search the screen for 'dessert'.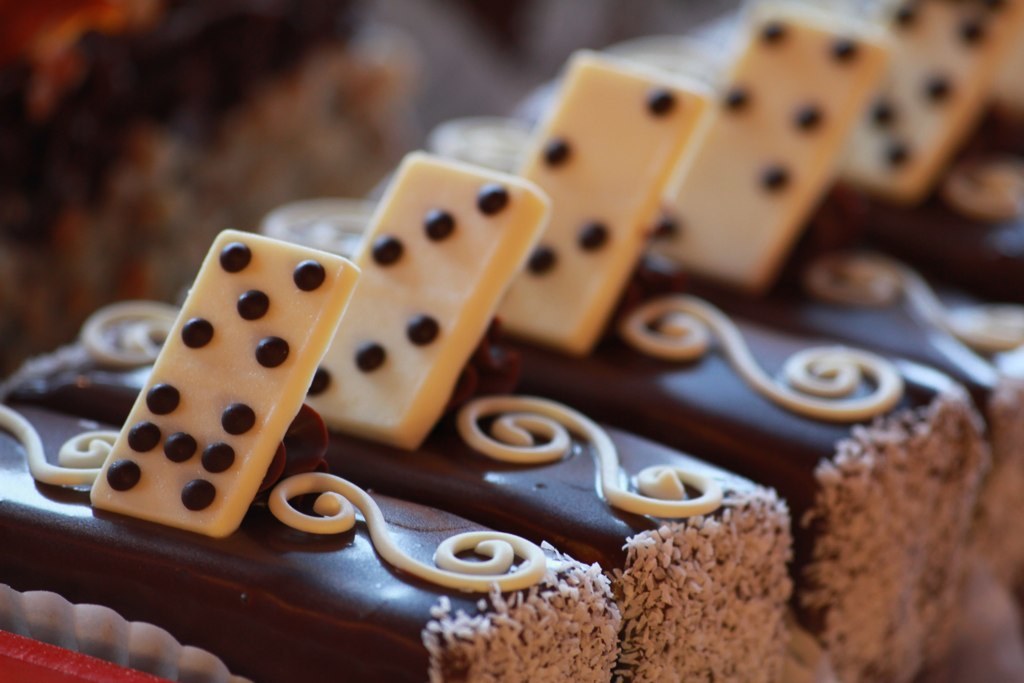
Found at left=637, top=0, right=1023, bottom=268.
